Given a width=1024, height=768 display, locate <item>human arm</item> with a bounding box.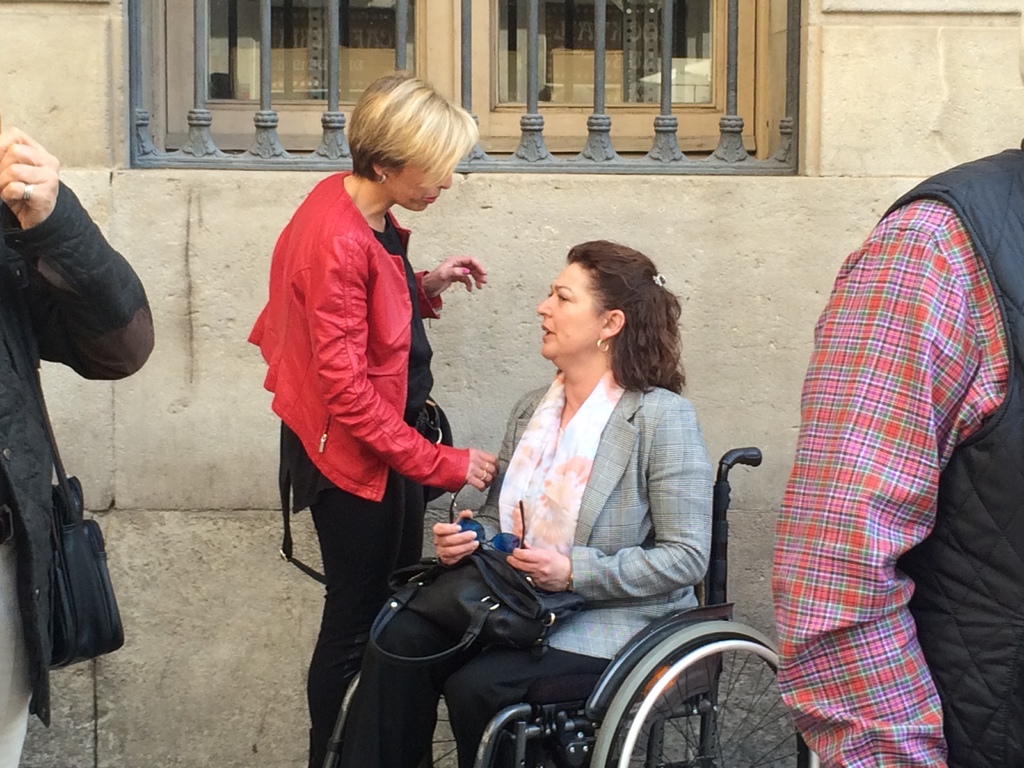
Located: crop(420, 399, 518, 567).
